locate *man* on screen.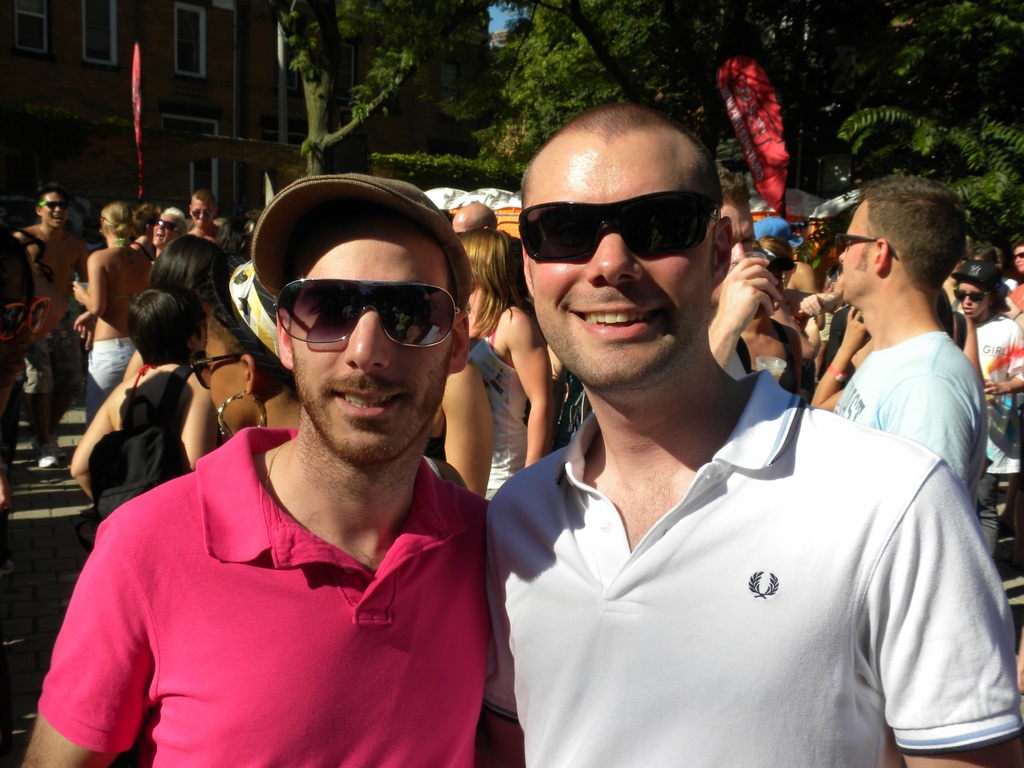
On screen at bbox(832, 178, 987, 516).
